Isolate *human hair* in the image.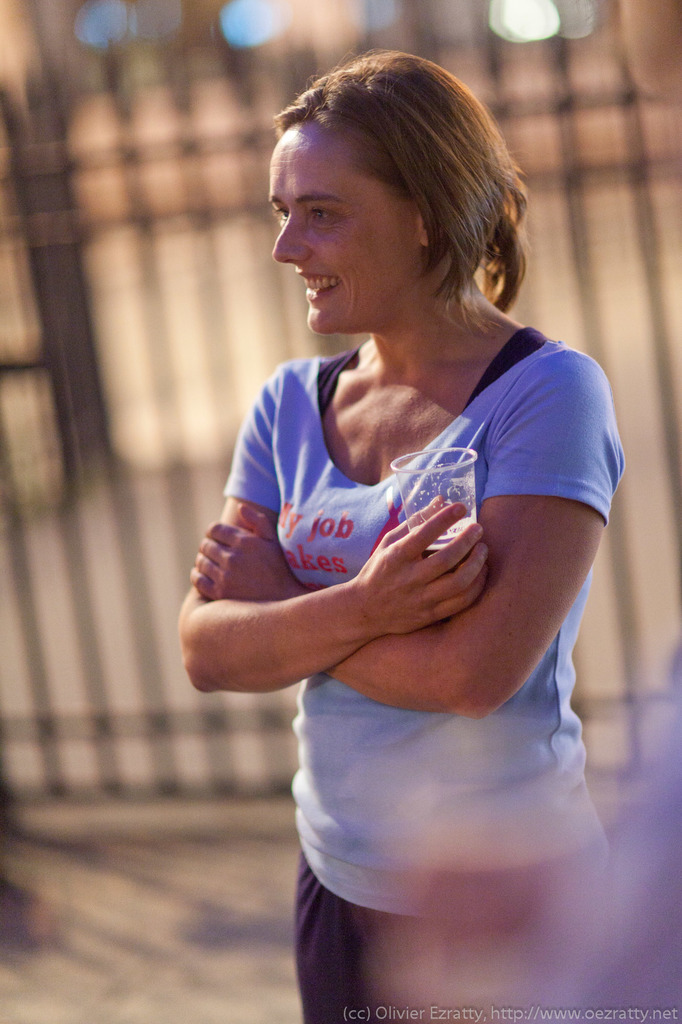
Isolated region: pyautogui.locateOnScreen(274, 50, 524, 317).
